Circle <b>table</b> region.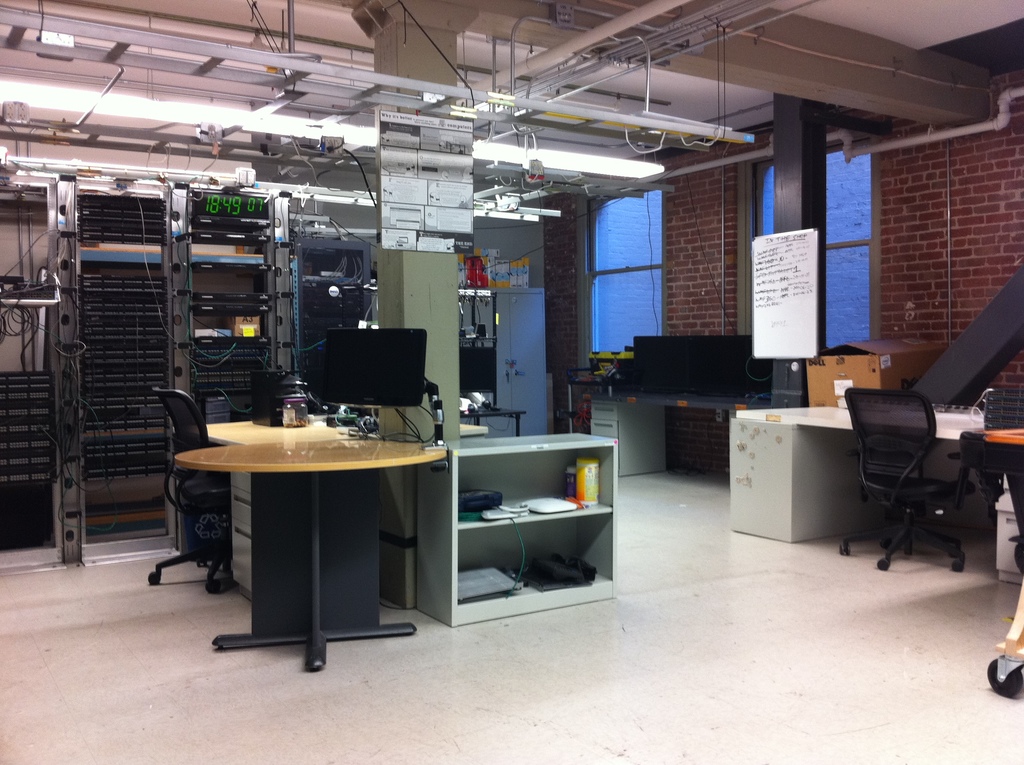
Region: 585, 385, 767, 478.
